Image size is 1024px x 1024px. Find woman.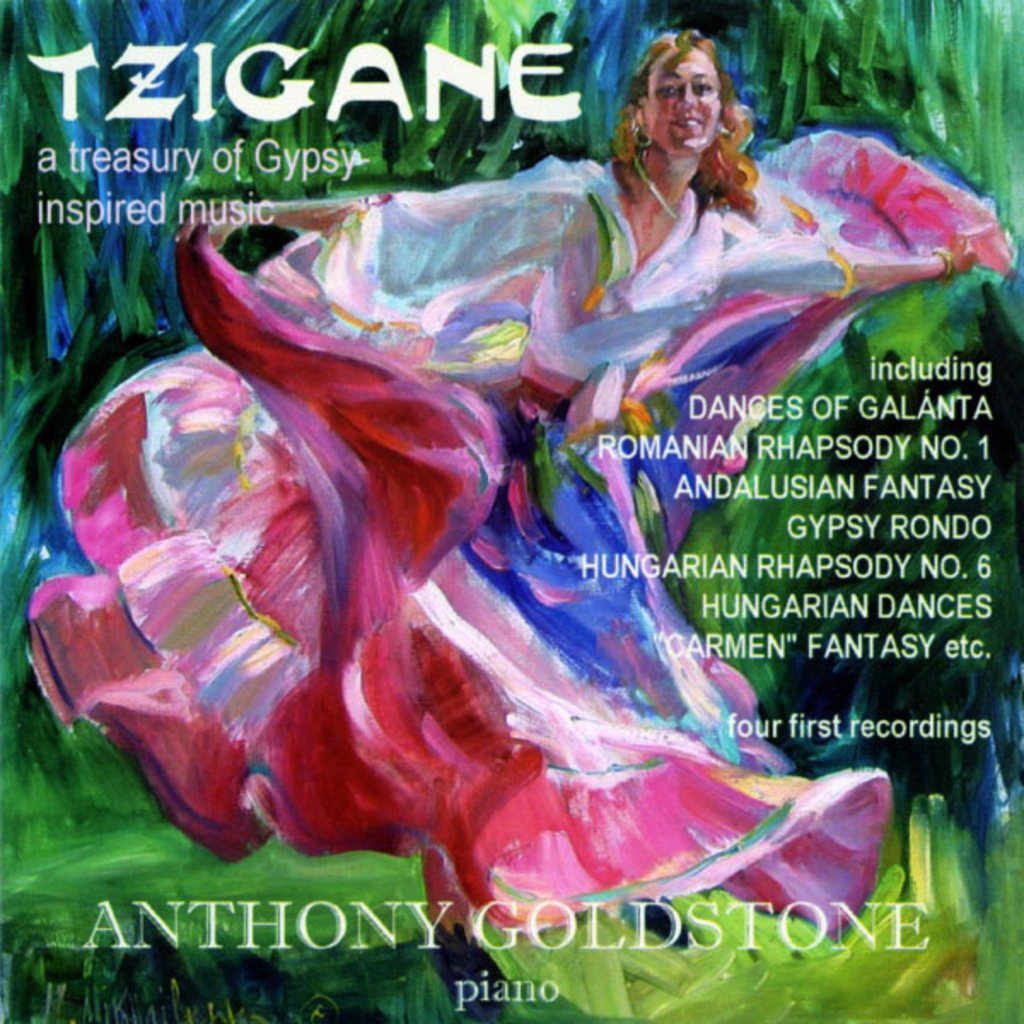
96 0 963 940.
